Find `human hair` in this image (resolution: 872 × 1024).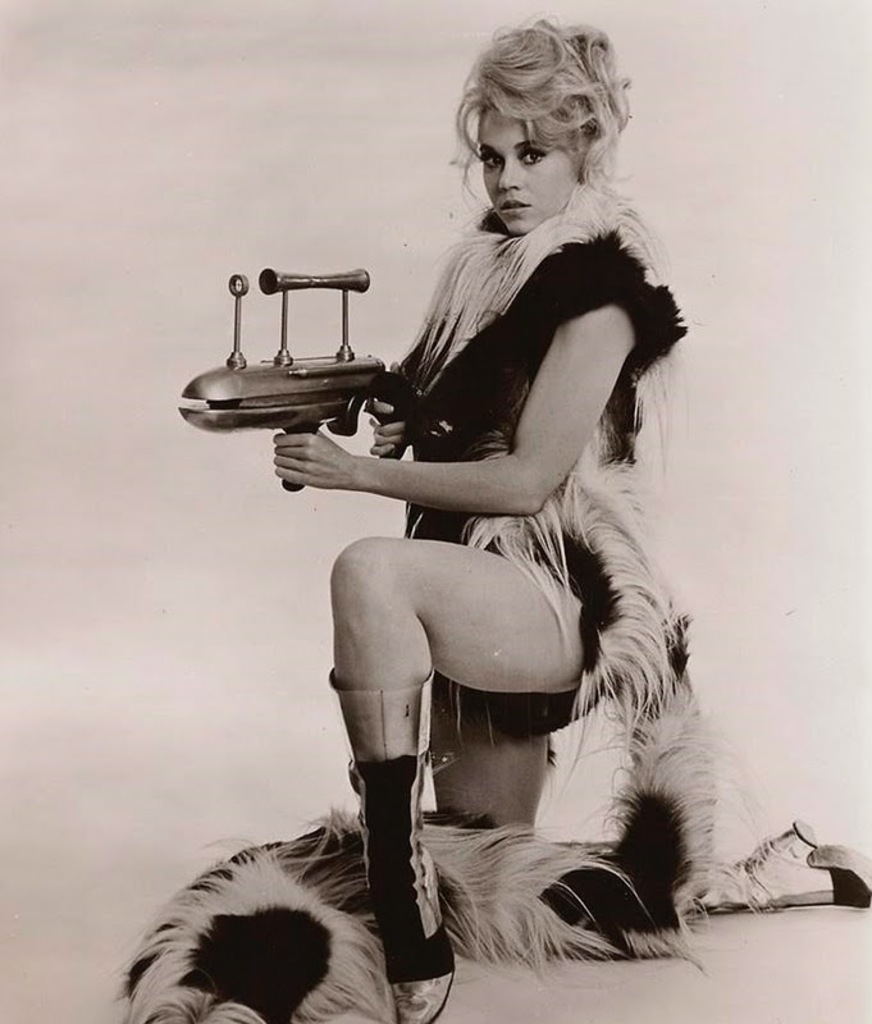
l=447, t=23, r=636, b=237.
